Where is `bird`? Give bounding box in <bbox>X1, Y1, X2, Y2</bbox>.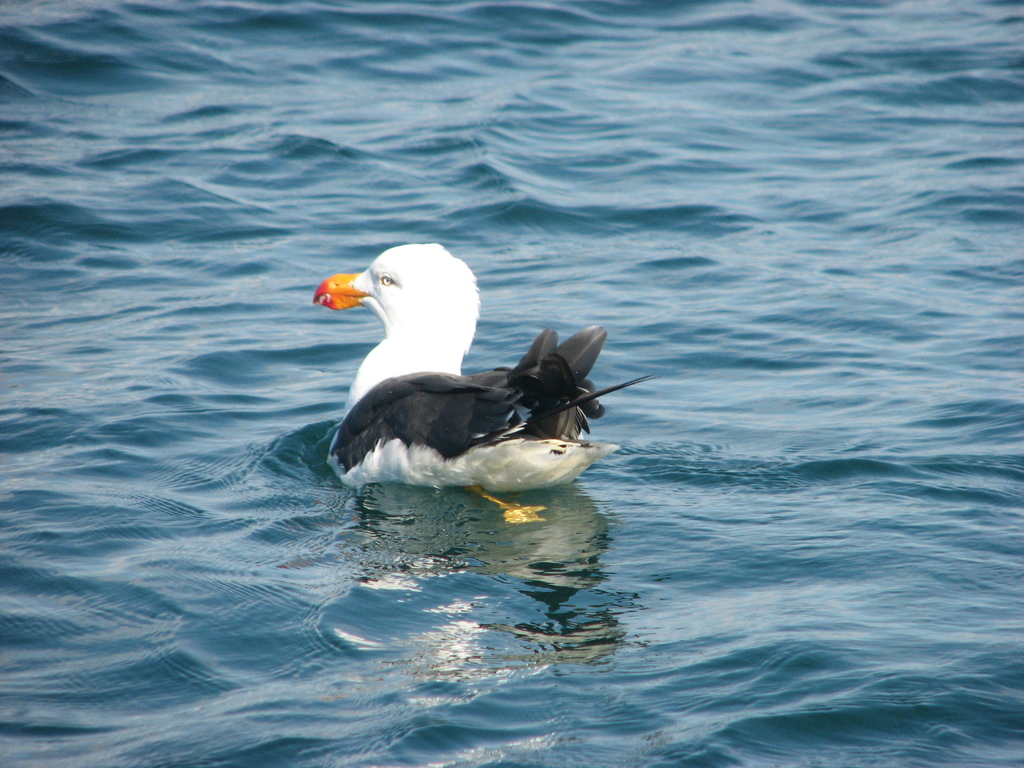
<bbox>313, 253, 614, 494</bbox>.
